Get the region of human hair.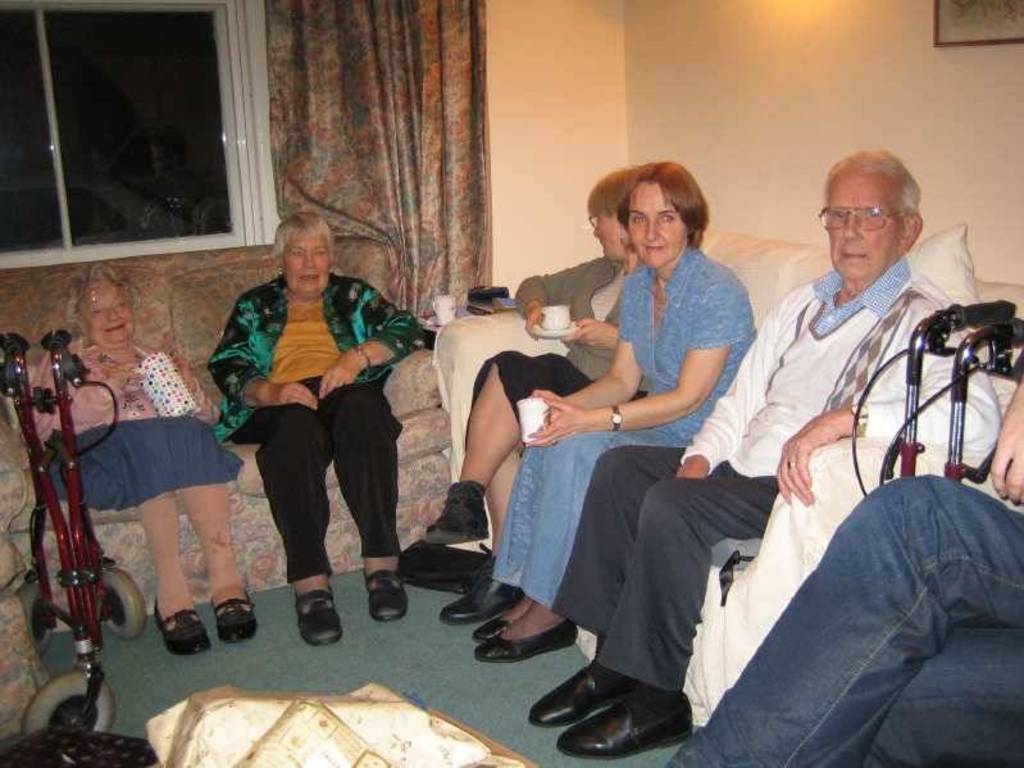
[x1=614, y1=155, x2=711, y2=250].
